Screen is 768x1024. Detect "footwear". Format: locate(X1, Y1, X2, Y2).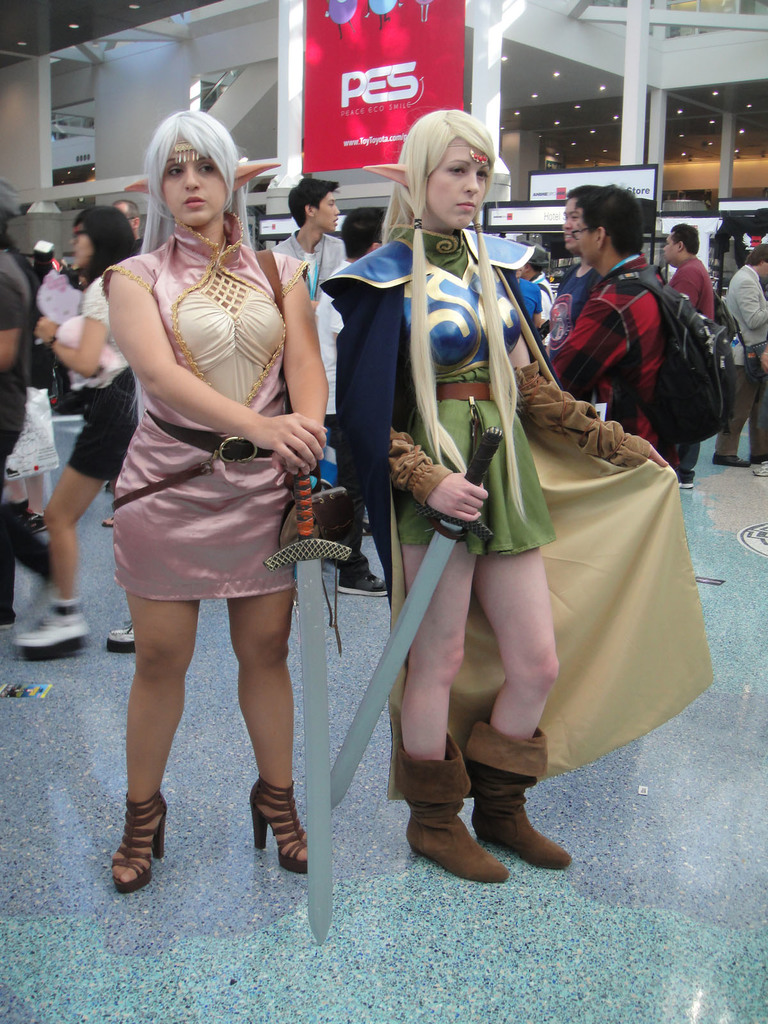
locate(462, 721, 569, 868).
